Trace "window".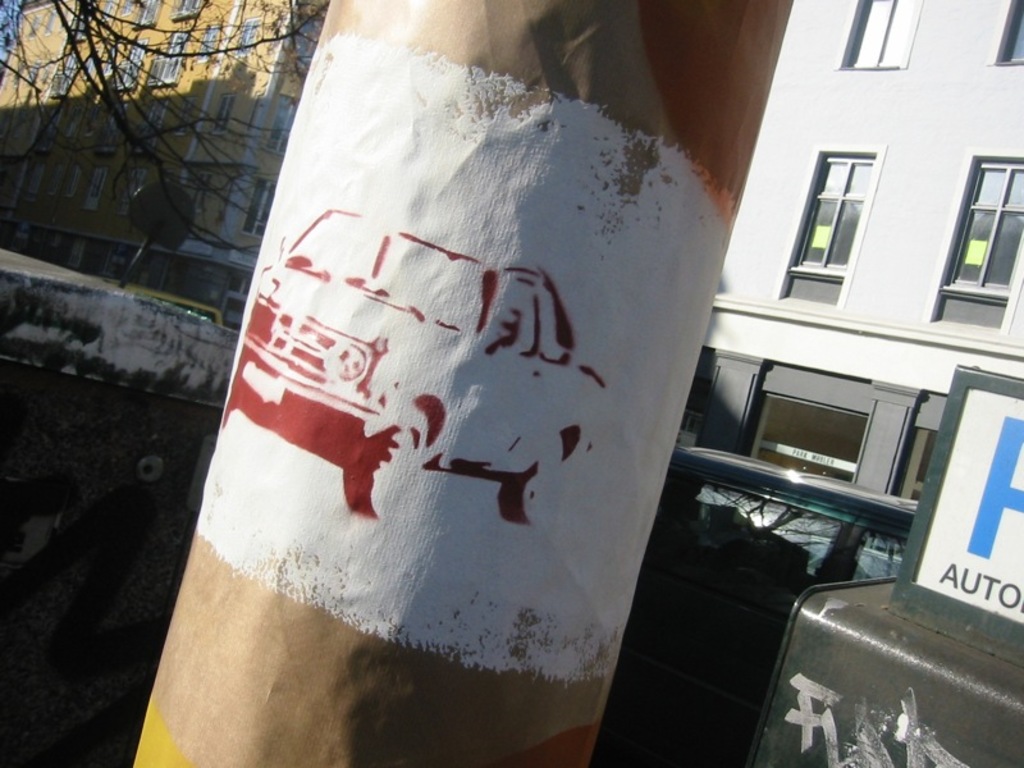
Traced to bbox=(120, 168, 146, 214).
